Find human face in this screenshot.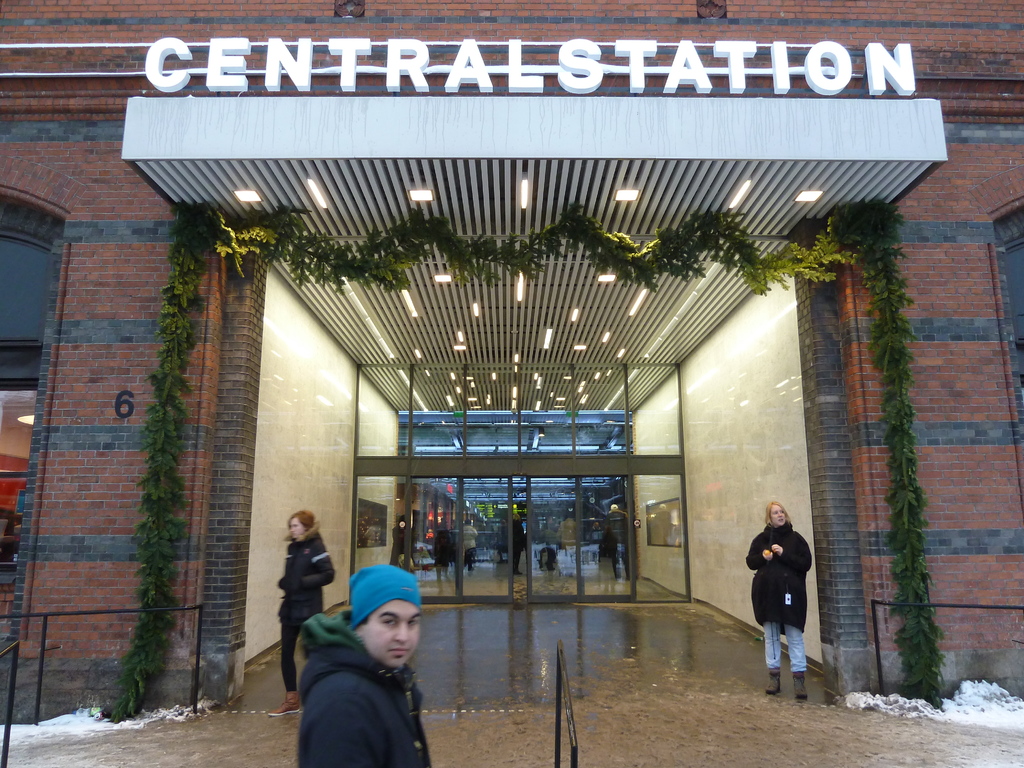
The bounding box for human face is 362, 600, 421, 669.
